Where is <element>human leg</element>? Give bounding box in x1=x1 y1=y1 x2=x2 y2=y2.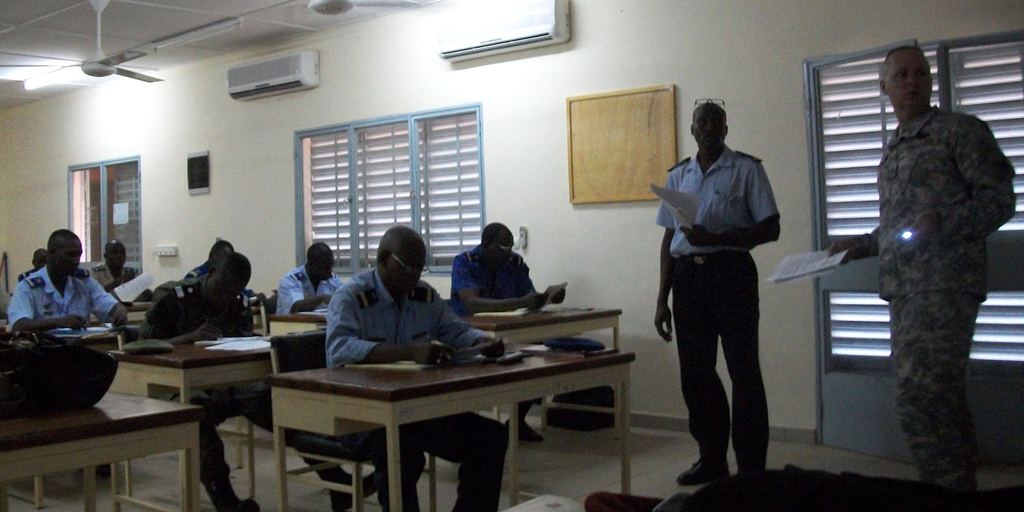
x1=672 y1=253 x2=730 y2=485.
